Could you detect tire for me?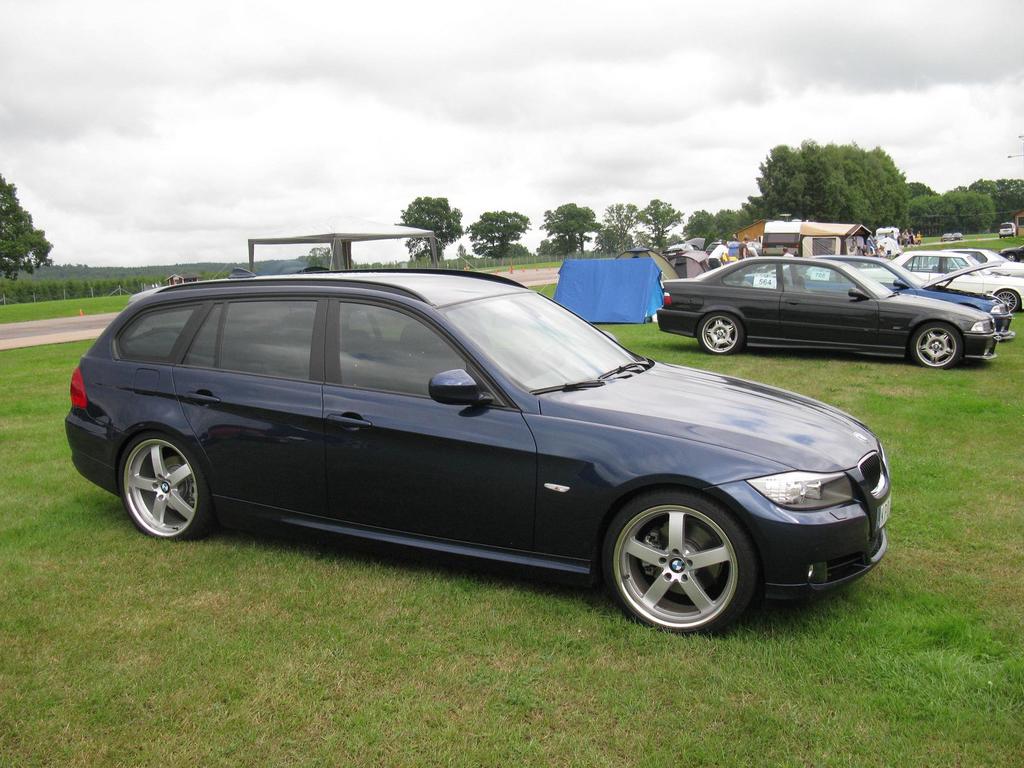
Detection result: Rect(118, 431, 213, 542).
